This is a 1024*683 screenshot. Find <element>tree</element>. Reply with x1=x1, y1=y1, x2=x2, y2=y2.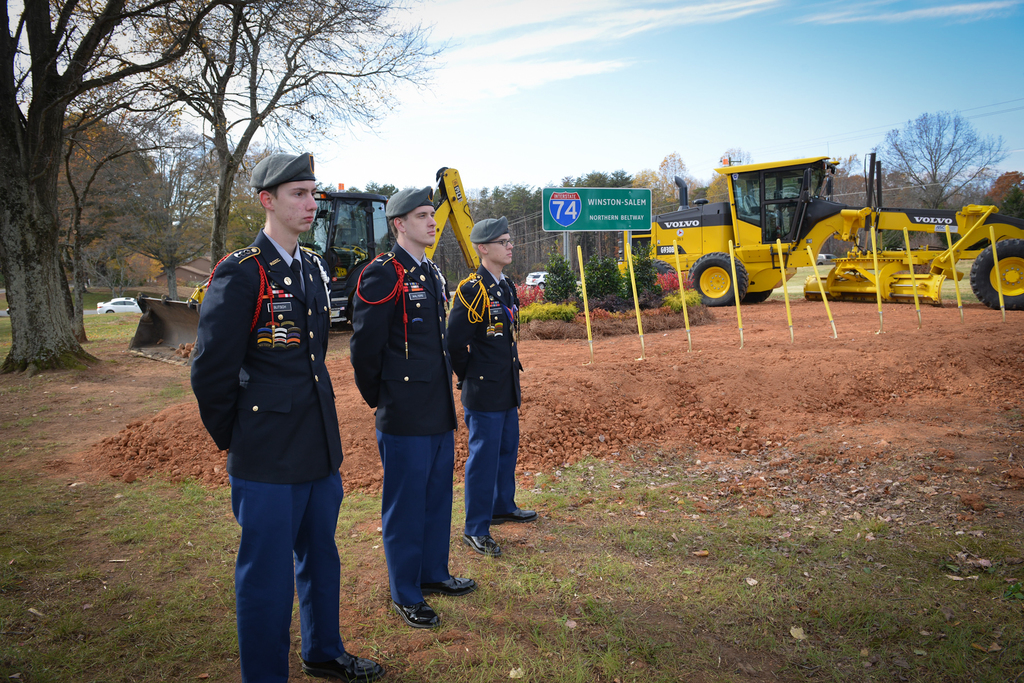
x1=476, y1=177, x2=540, y2=278.
